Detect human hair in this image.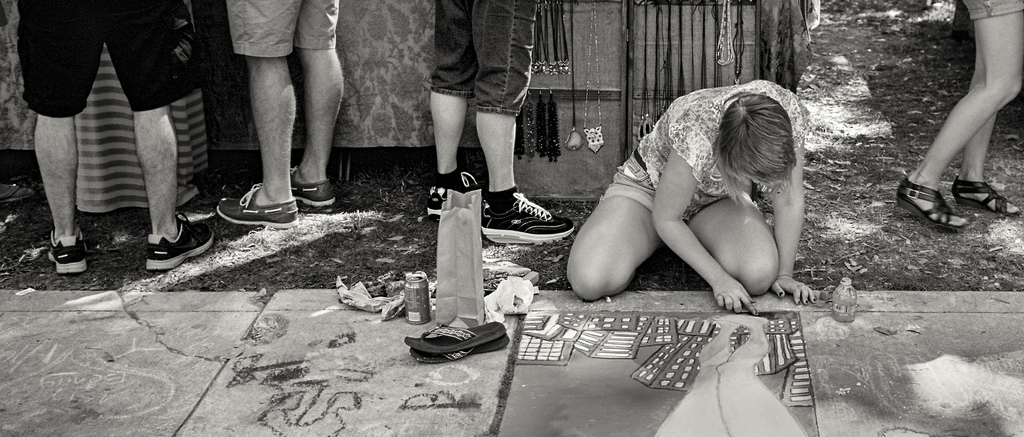
Detection: rect(721, 96, 796, 208).
